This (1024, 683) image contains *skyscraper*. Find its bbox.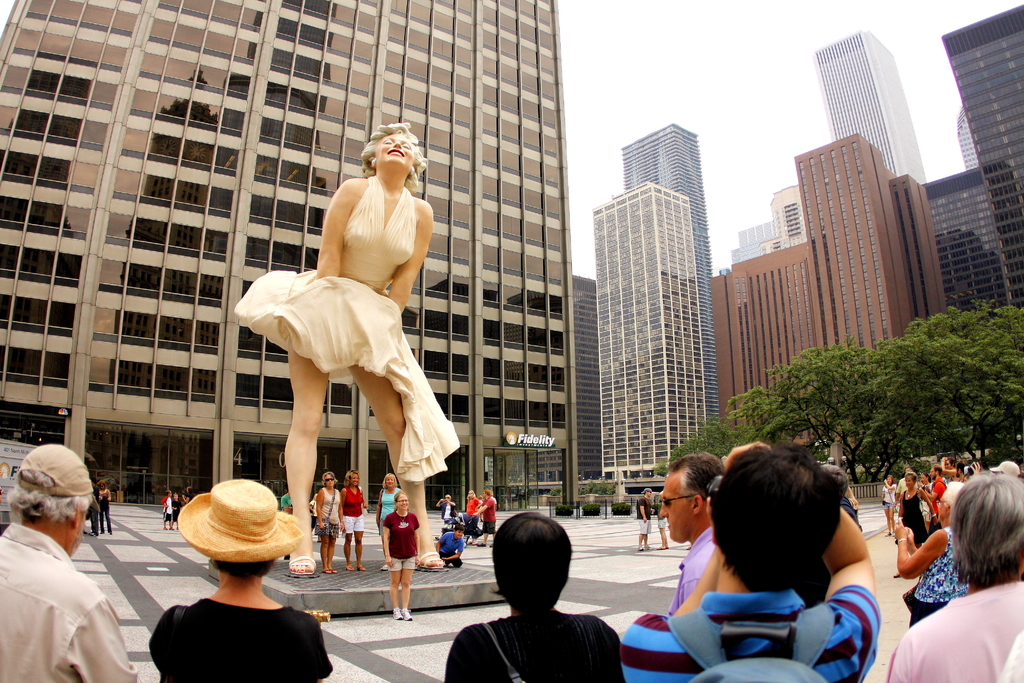
crop(722, 126, 940, 431).
